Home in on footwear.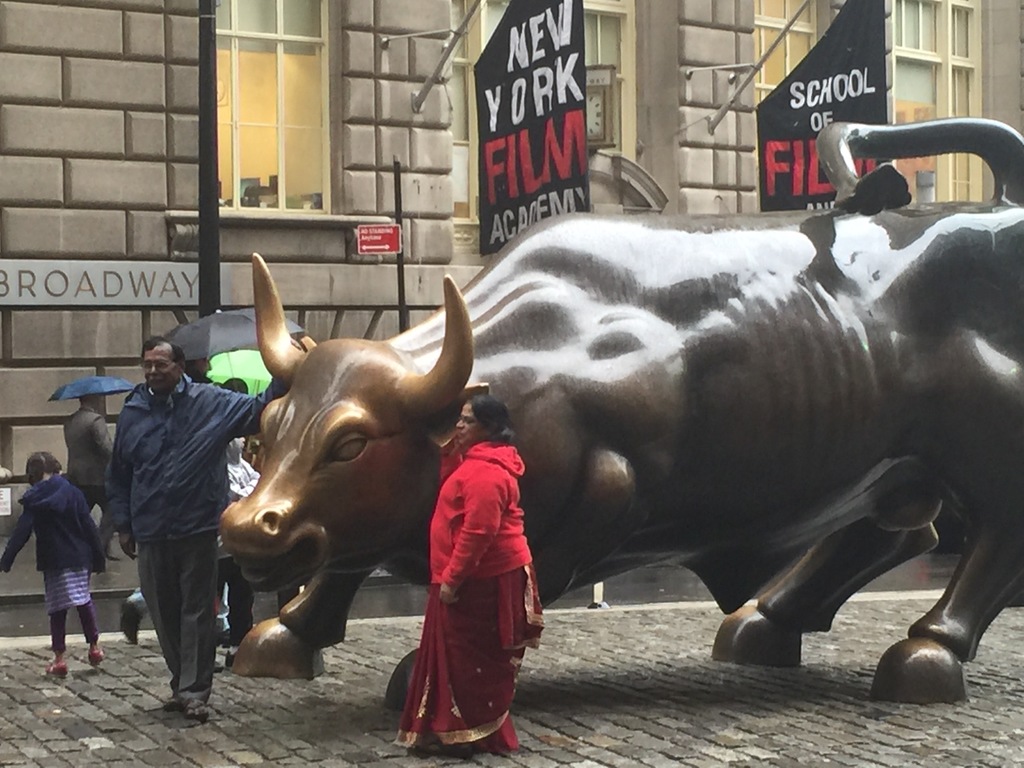
Homed in at 41,657,74,676.
